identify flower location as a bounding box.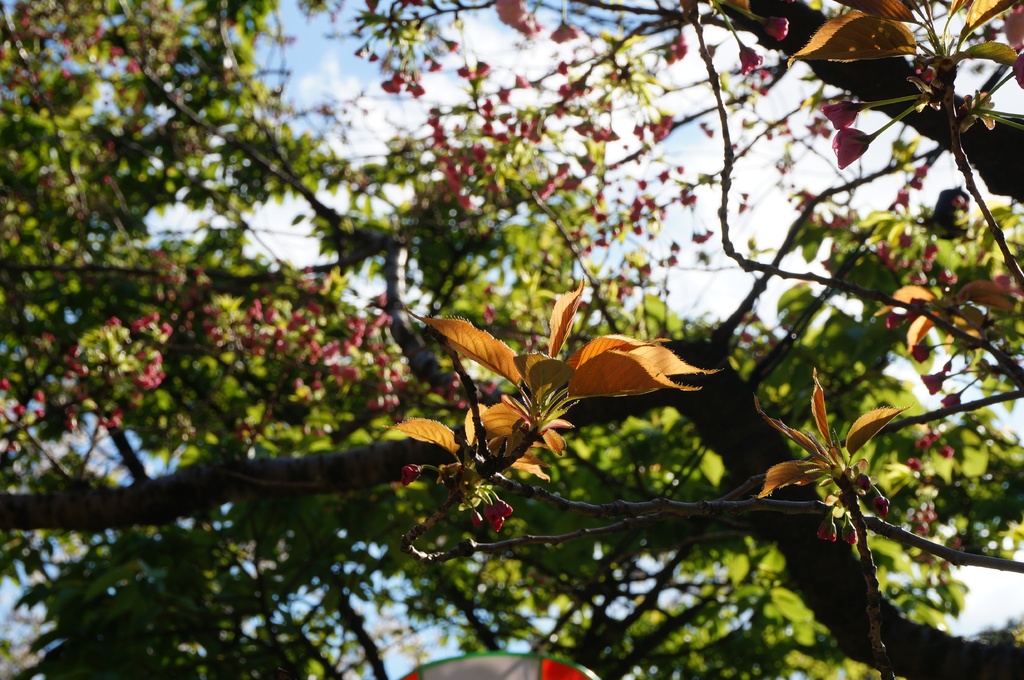
bbox(855, 472, 868, 491).
